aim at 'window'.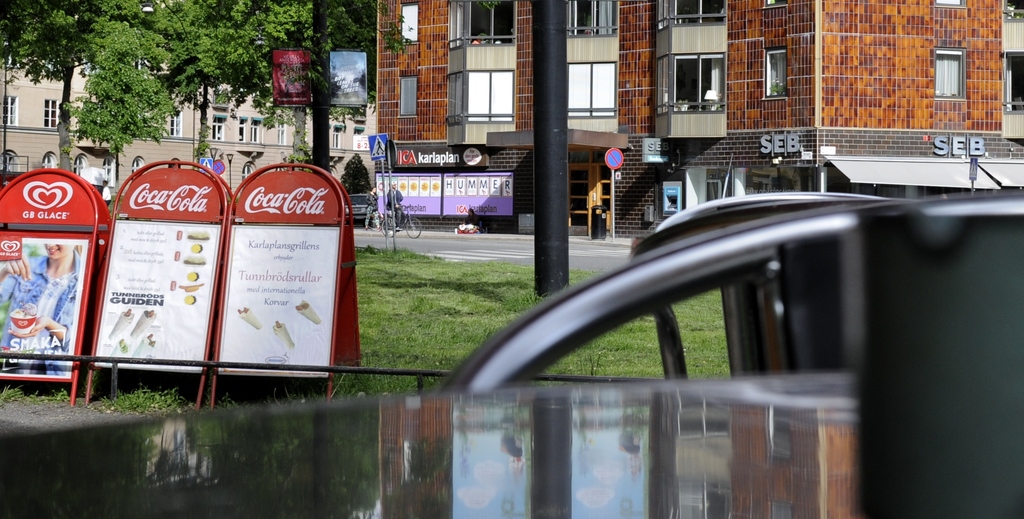
Aimed at [x1=655, y1=0, x2=726, y2=33].
